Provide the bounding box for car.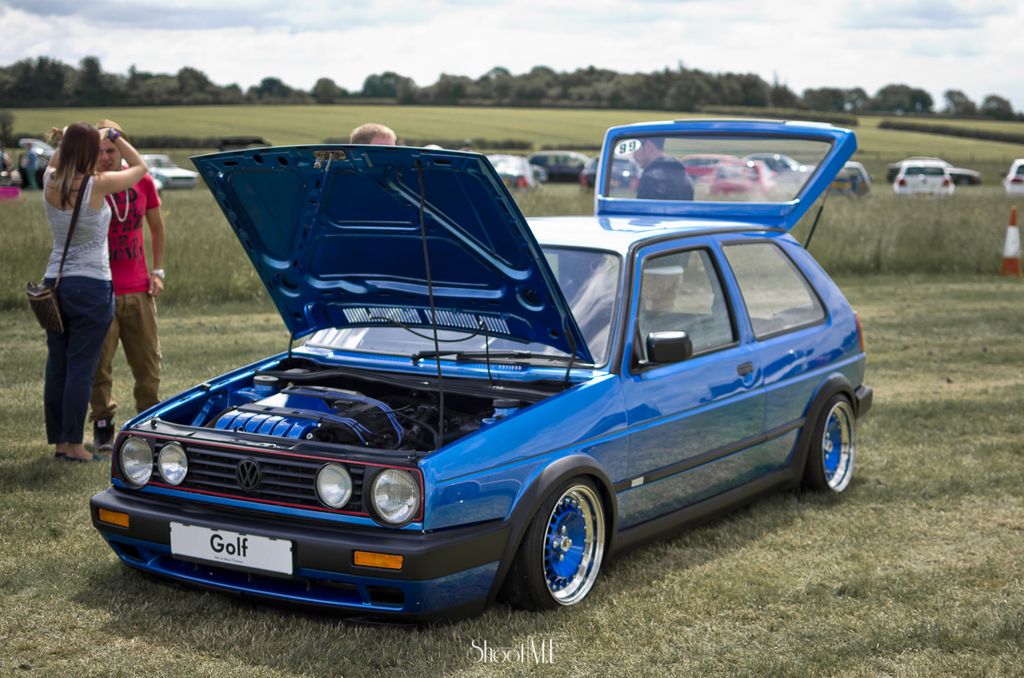
(x1=747, y1=154, x2=799, y2=173).
